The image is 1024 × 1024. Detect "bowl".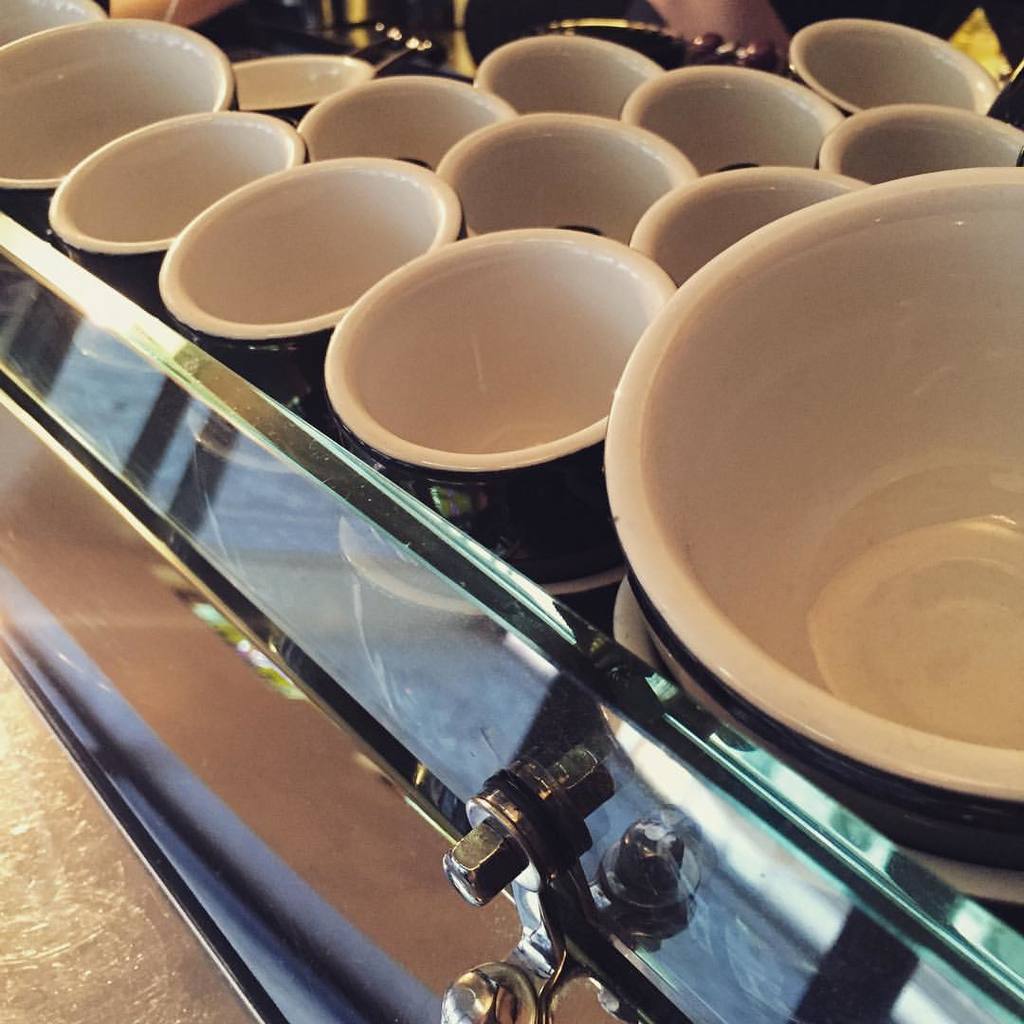
Detection: BBox(432, 113, 700, 233).
